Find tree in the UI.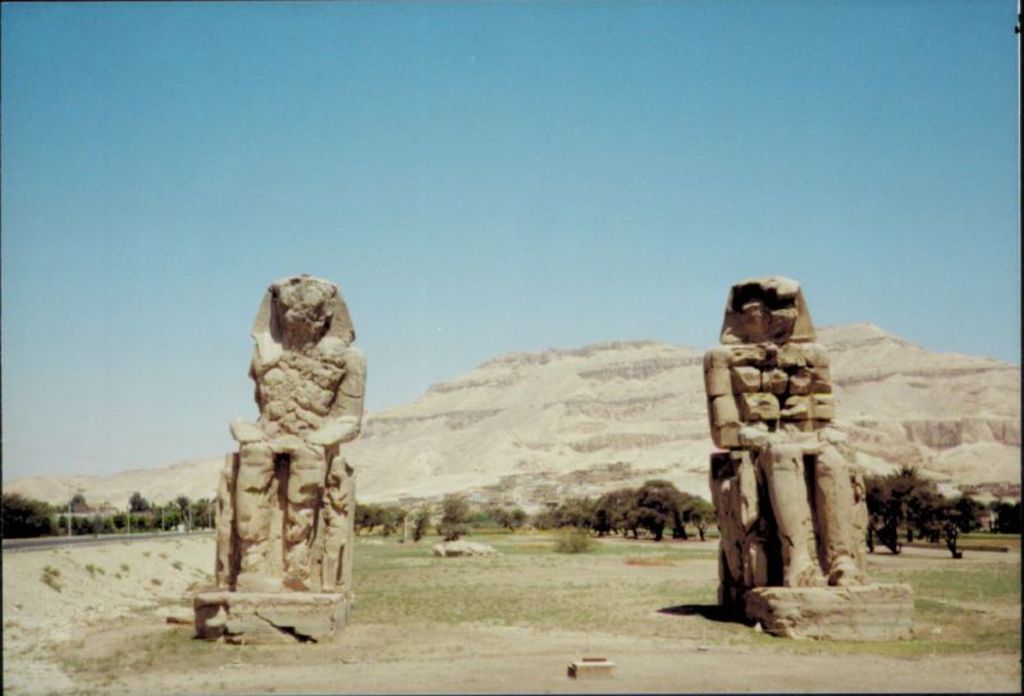
UI element at [left=585, top=491, right=646, bottom=537].
